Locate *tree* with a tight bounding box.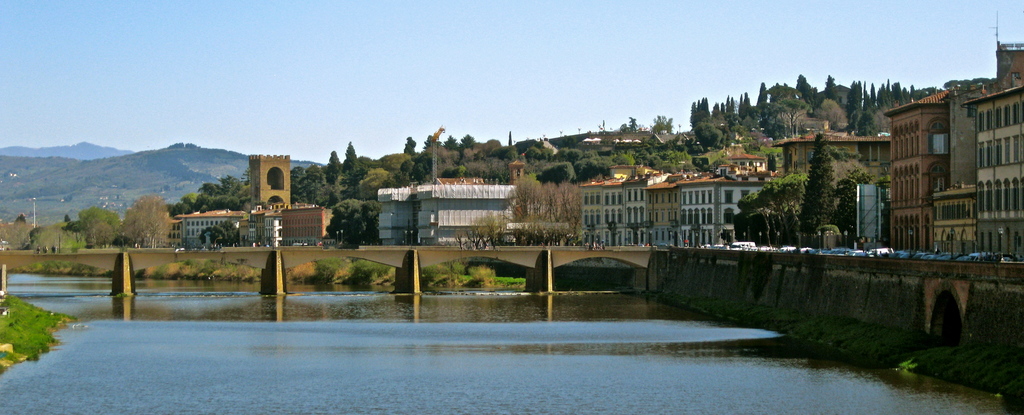
326,194,382,248.
